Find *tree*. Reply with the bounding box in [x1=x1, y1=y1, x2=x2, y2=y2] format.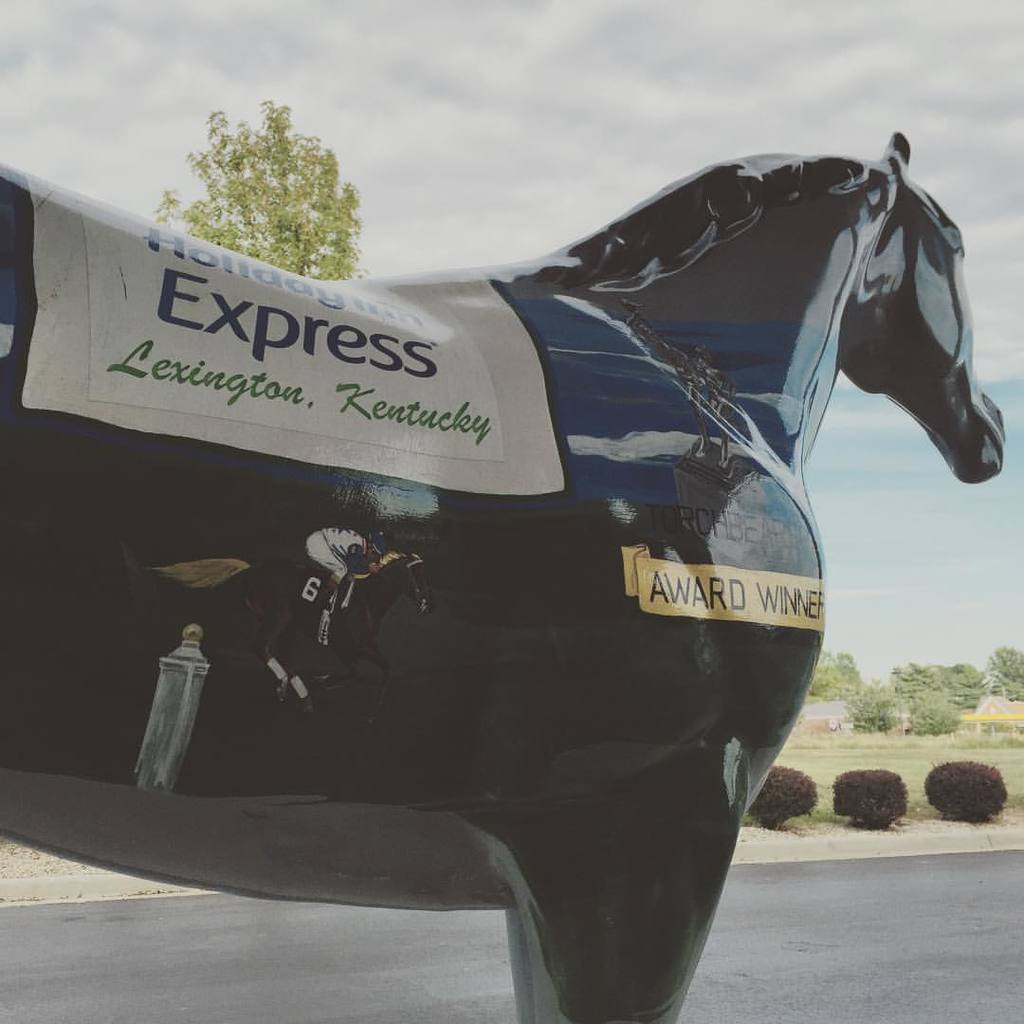
[x1=168, y1=101, x2=382, y2=261].
